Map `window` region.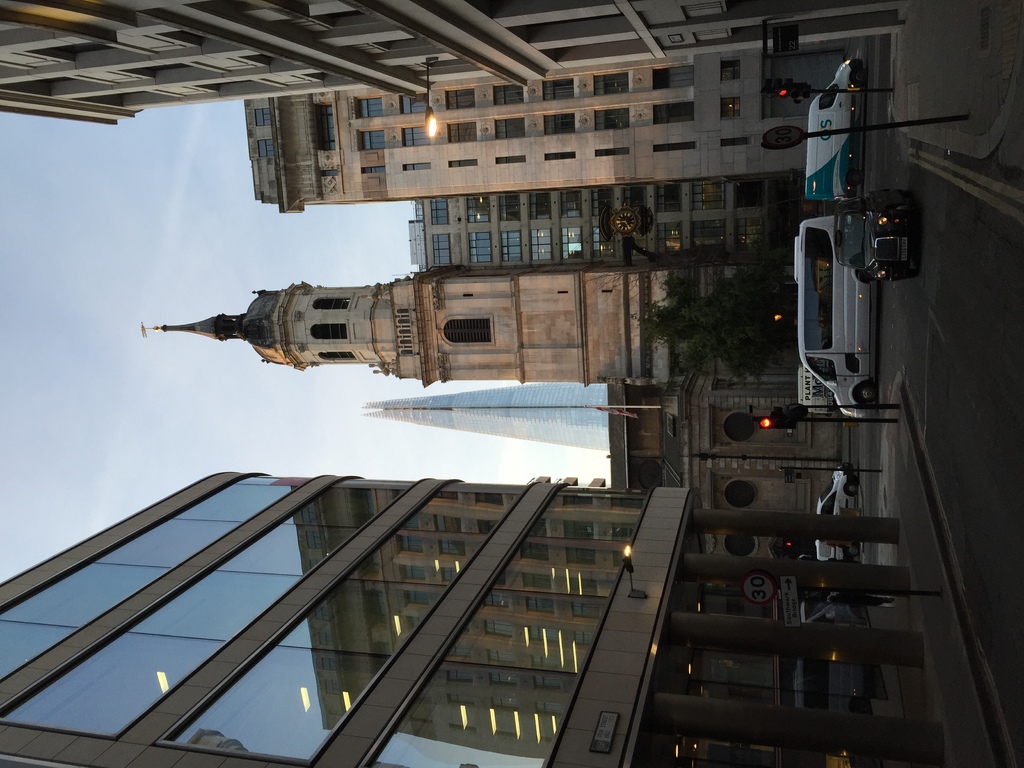
Mapped to (left=398, top=126, right=430, bottom=148).
